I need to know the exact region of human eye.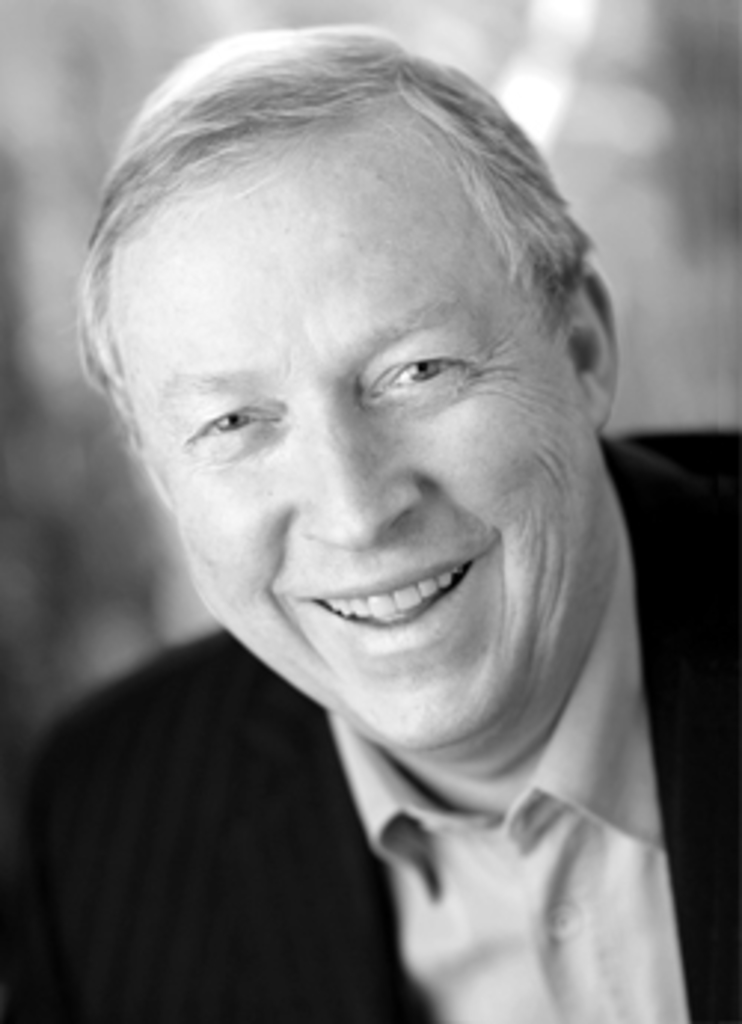
Region: box=[365, 321, 493, 416].
